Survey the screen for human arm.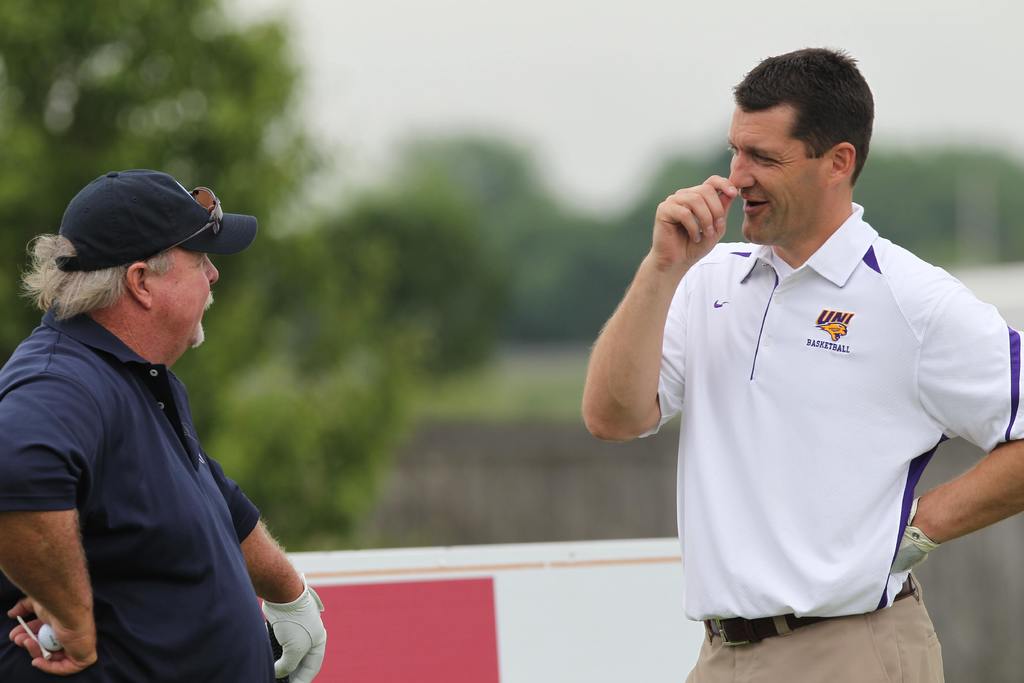
Survey found: <bbox>884, 265, 1023, 588</bbox>.
